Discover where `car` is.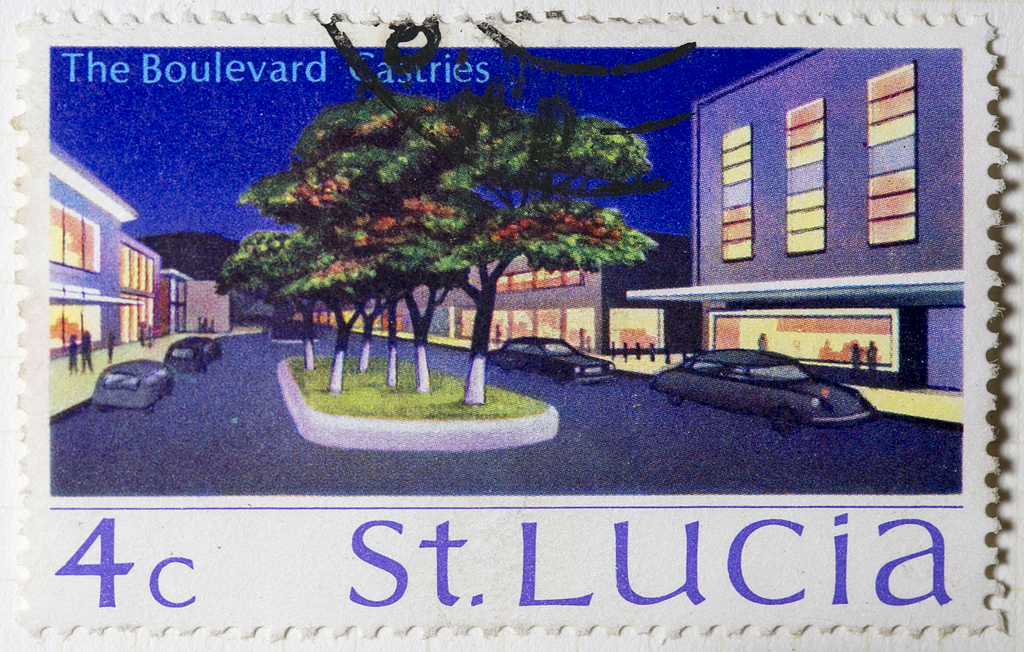
Discovered at Rect(626, 345, 893, 437).
